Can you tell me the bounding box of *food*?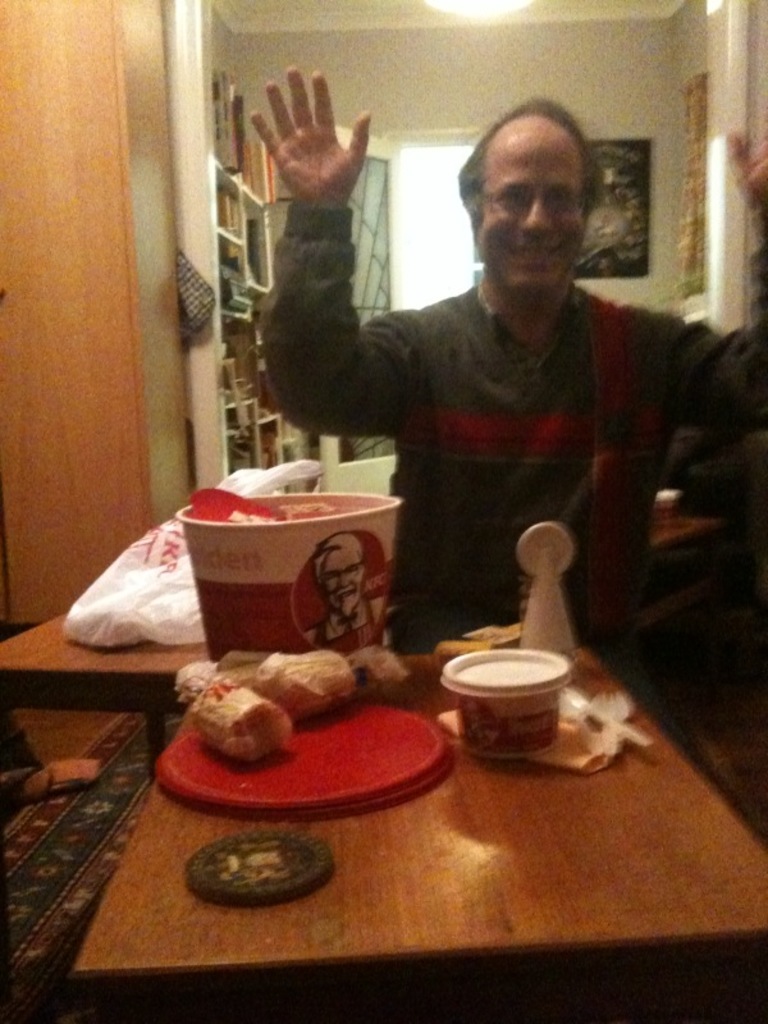
rect(344, 640, 407, 694).
